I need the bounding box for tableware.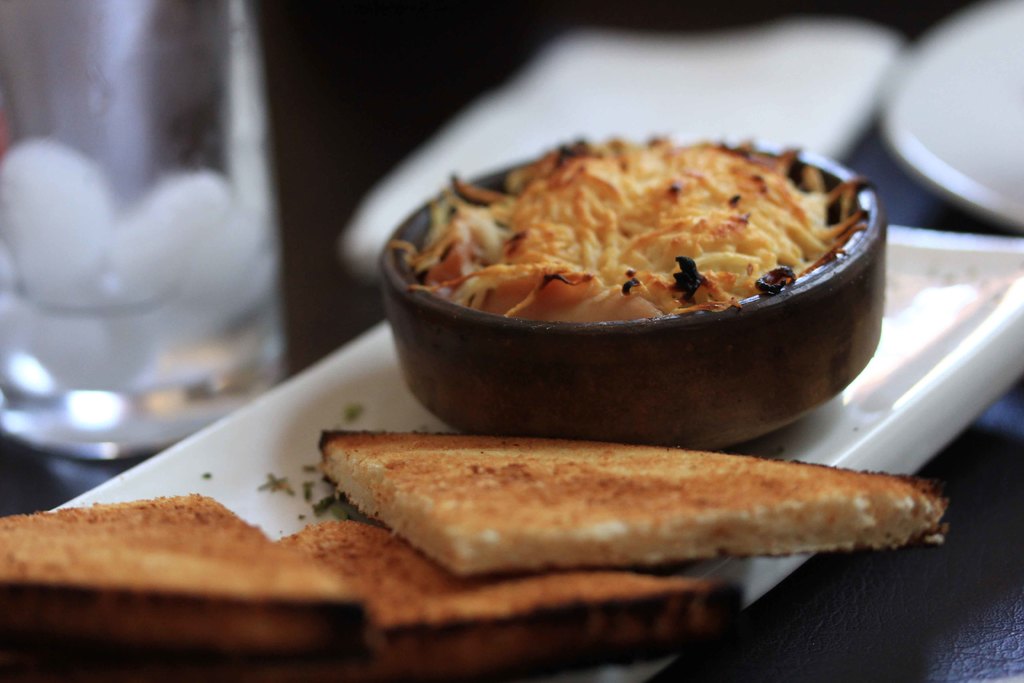
Here it is: x1=44 y1=220 x2=1023 y2=682.
